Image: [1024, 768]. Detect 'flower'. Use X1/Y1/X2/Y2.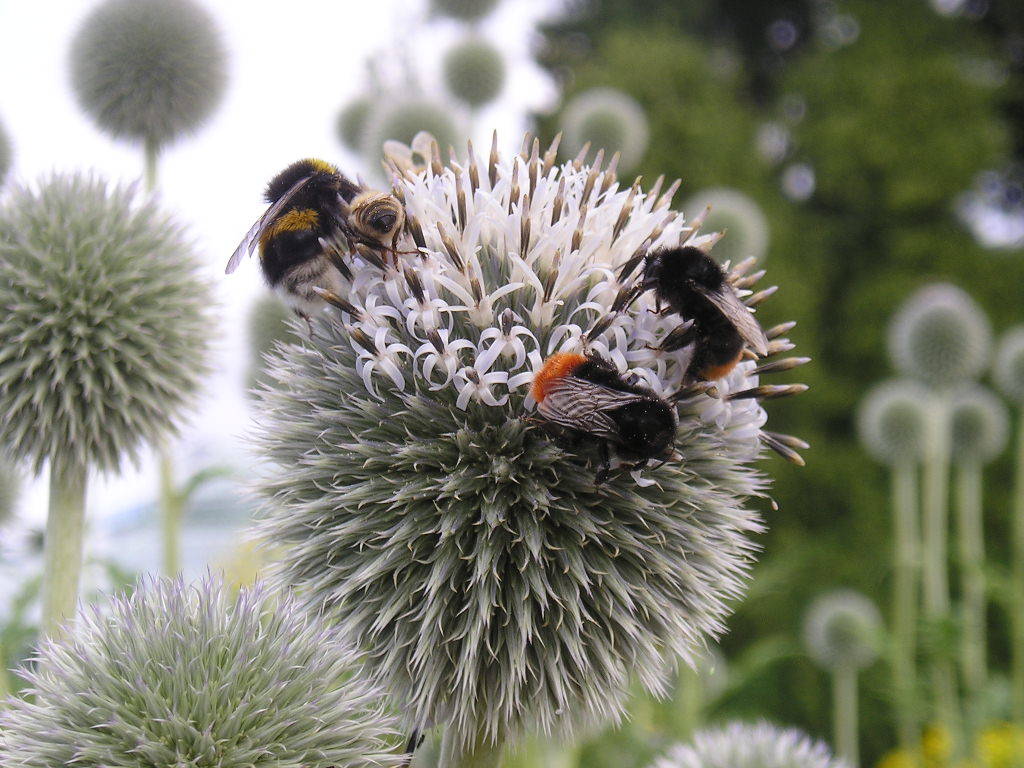
34/168/242/519.
